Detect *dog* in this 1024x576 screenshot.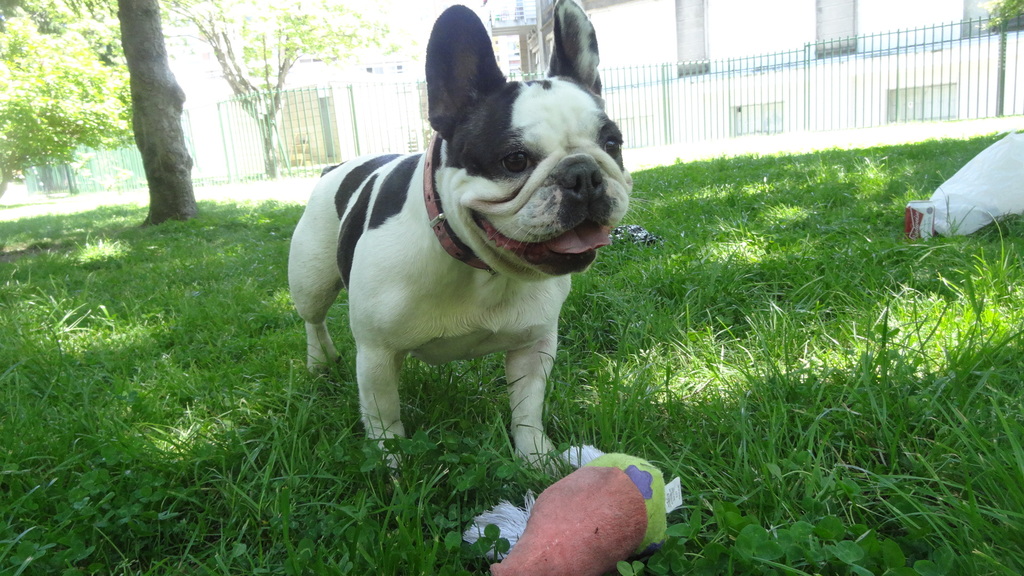
Detection: region(289, 0, 657, 482).
